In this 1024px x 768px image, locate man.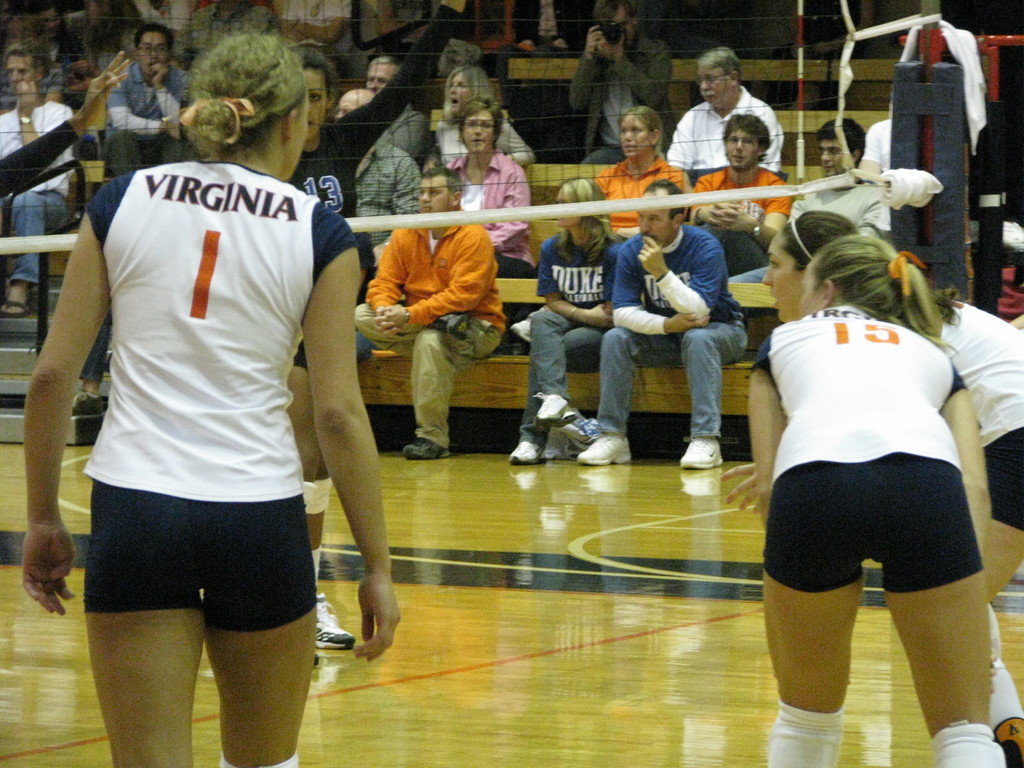
Bounding box: [573,168,749,479].
